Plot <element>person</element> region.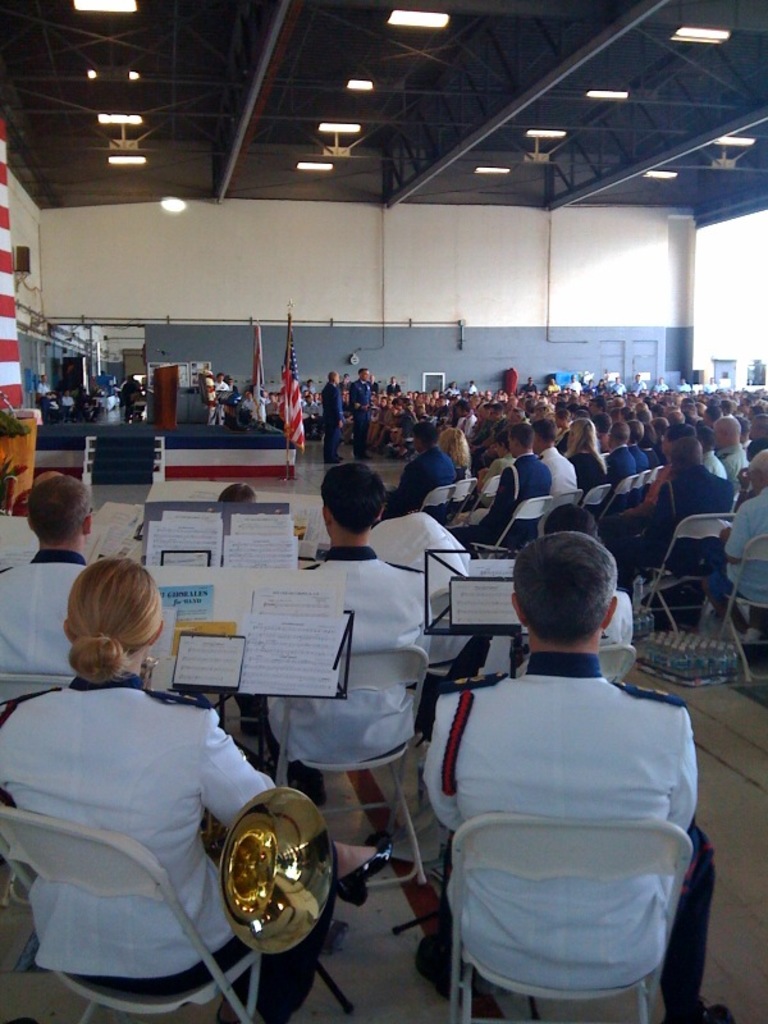
Plotted at 410, 531, 735, 1023.
